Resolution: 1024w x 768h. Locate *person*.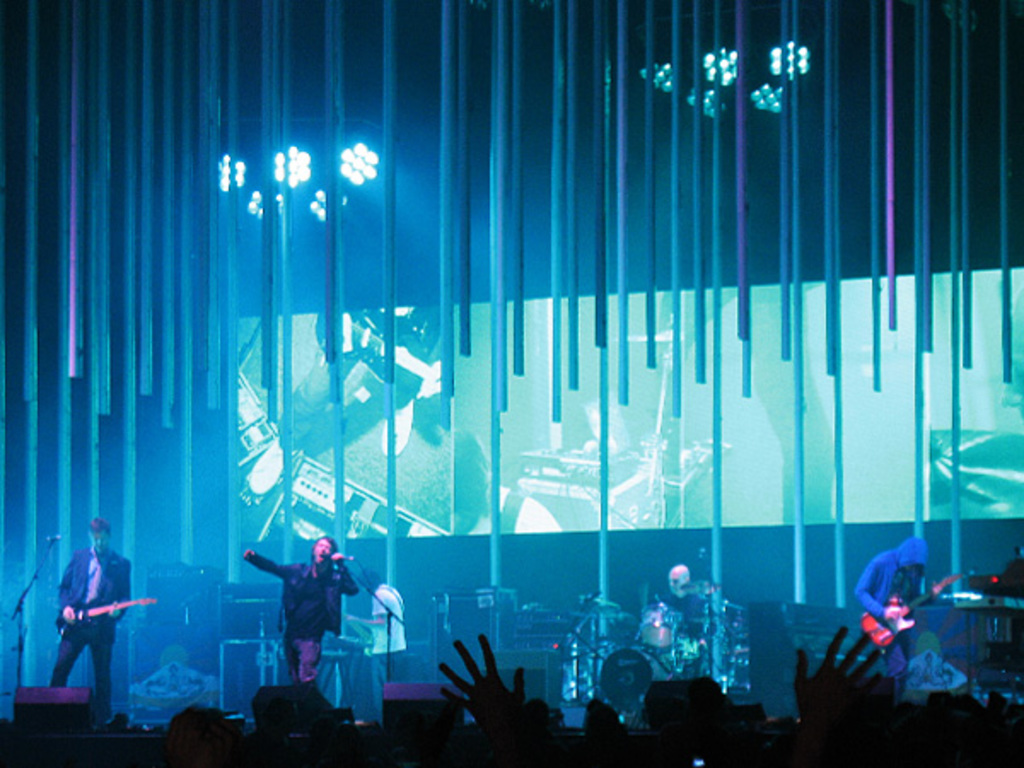
(657,565,705,650).
